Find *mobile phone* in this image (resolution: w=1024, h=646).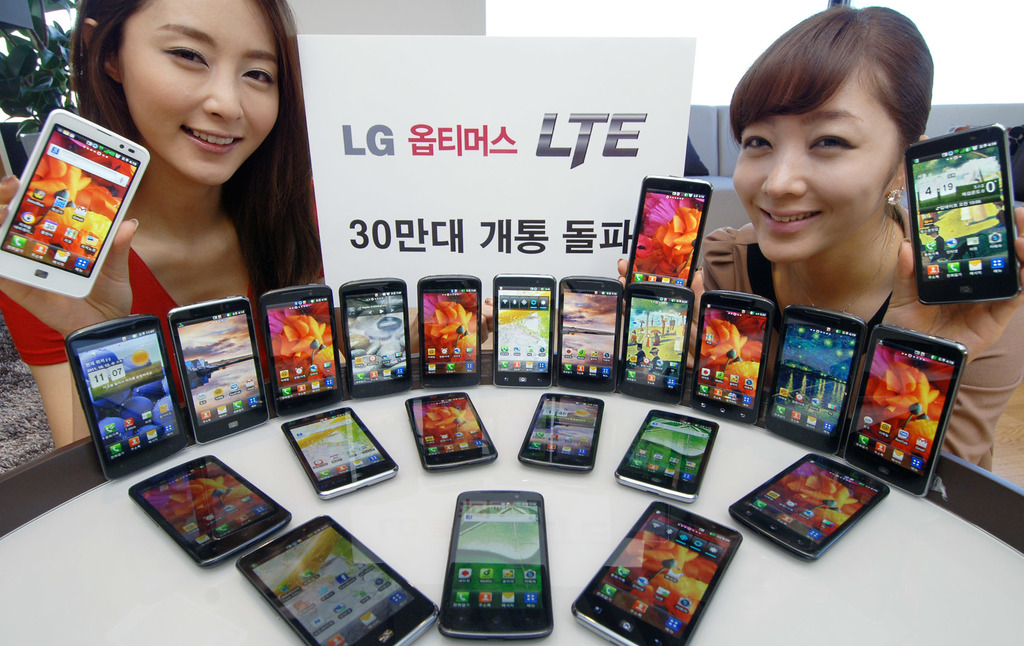
x1=616 y1=281 x2=694 y2=405.
